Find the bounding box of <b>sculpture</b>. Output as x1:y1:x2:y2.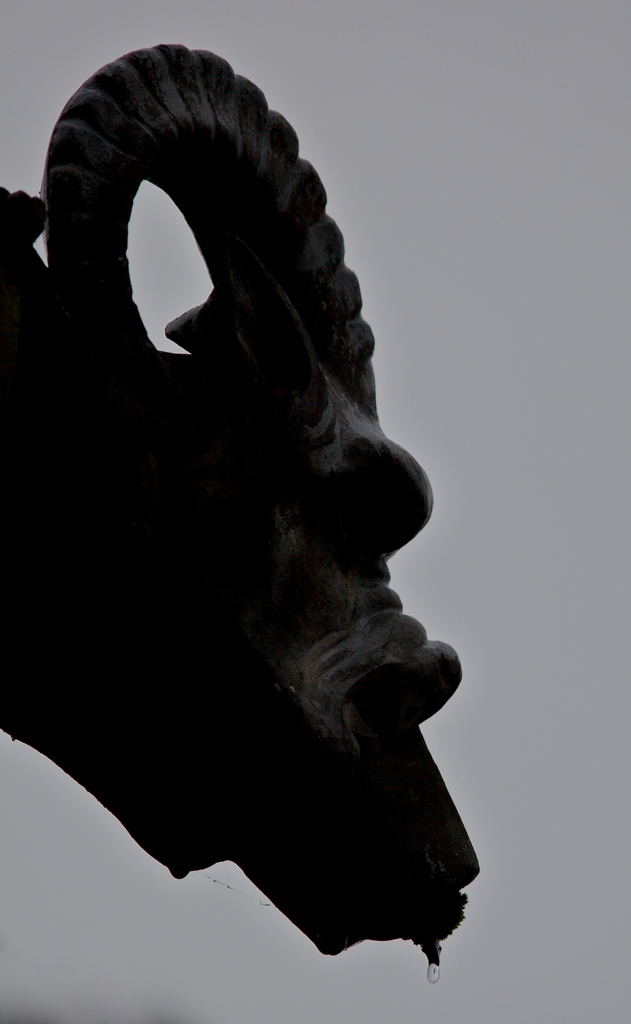
10:38:490:1023.
